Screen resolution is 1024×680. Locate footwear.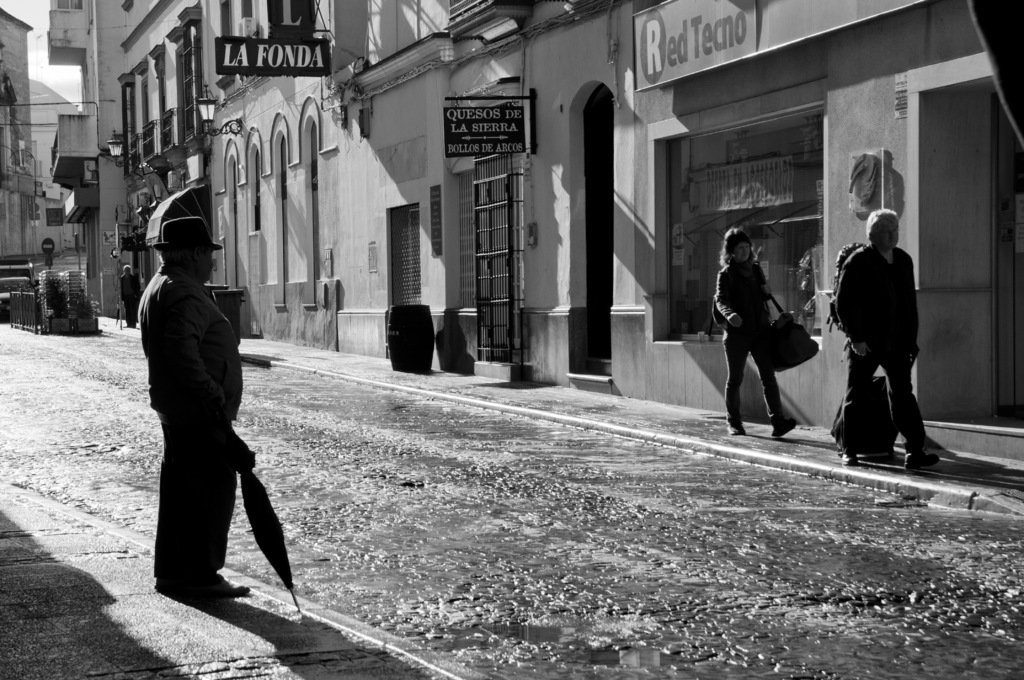
<bbox>900, 451, 942, 471</bbox>.
